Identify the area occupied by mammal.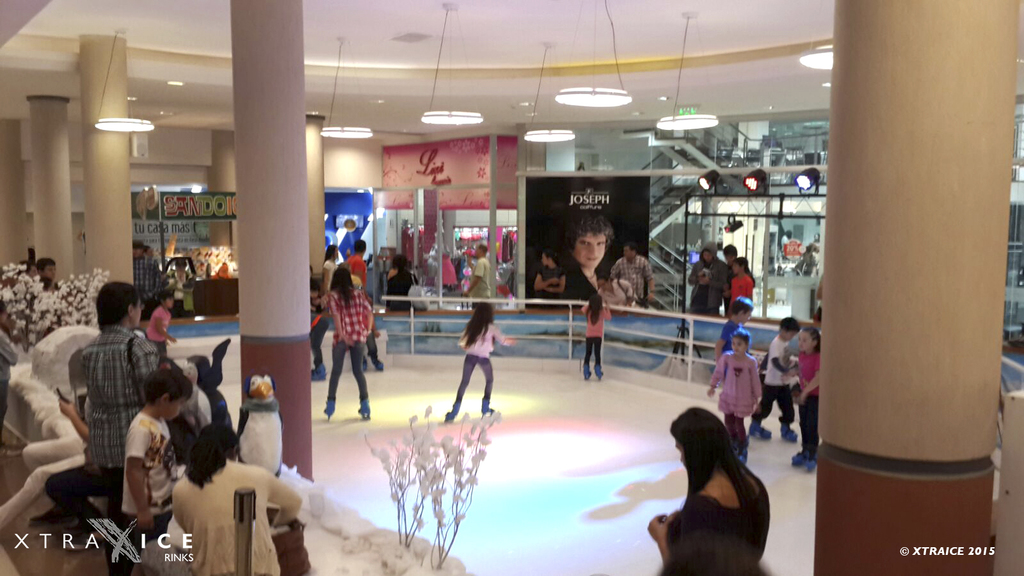
Area: [left=134, top=246, right=164, bottom=292].
